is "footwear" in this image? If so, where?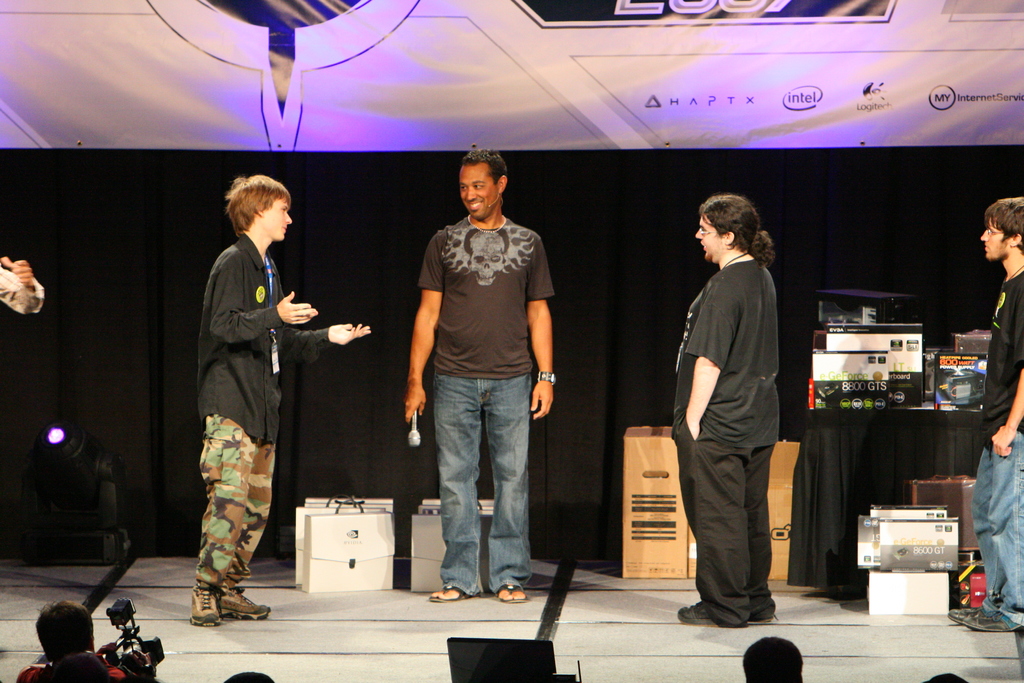
Yes, at l=671, t=600, r=750, b=627.
